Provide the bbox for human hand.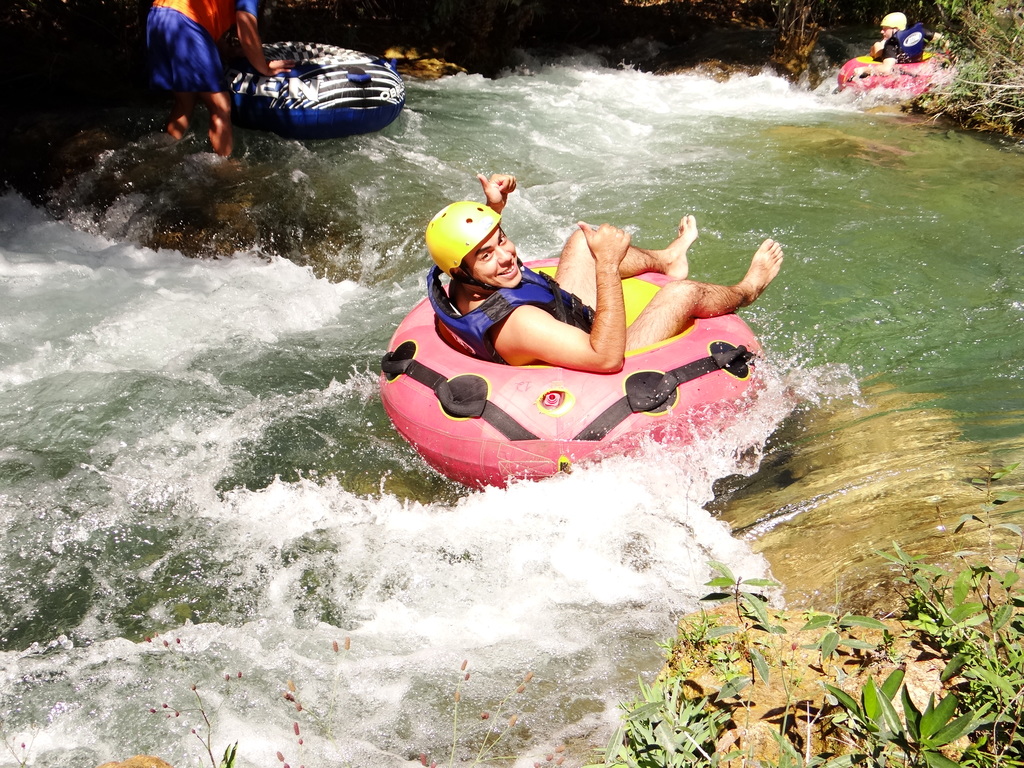
bbox(577, 220, 629, 267).
